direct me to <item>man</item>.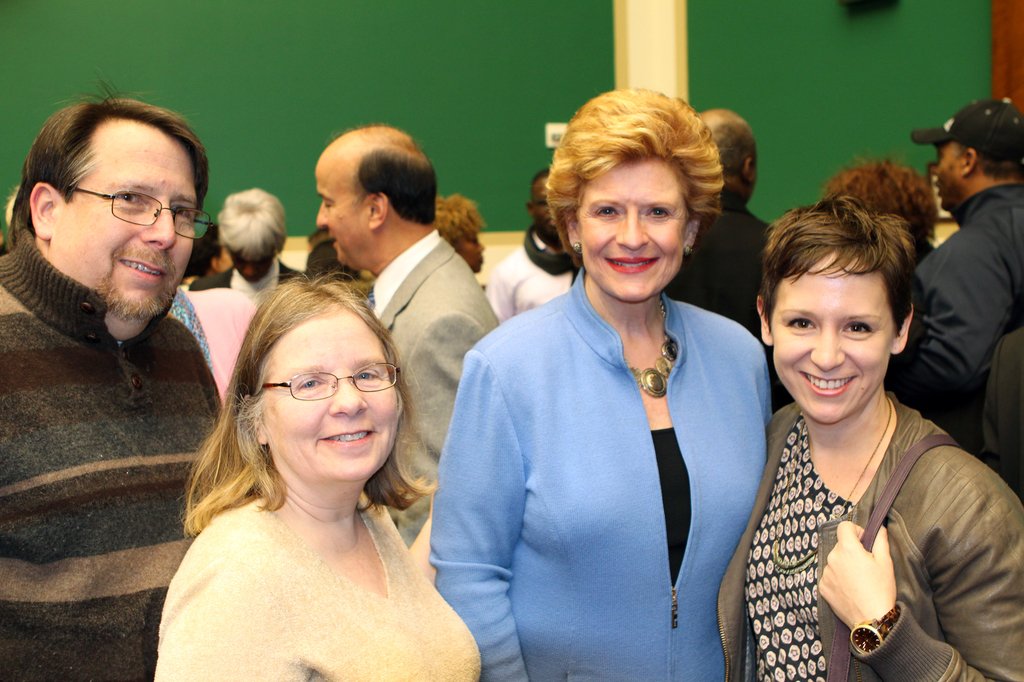
Direction: x1=0 y1=66 x2=239 y2=681.
